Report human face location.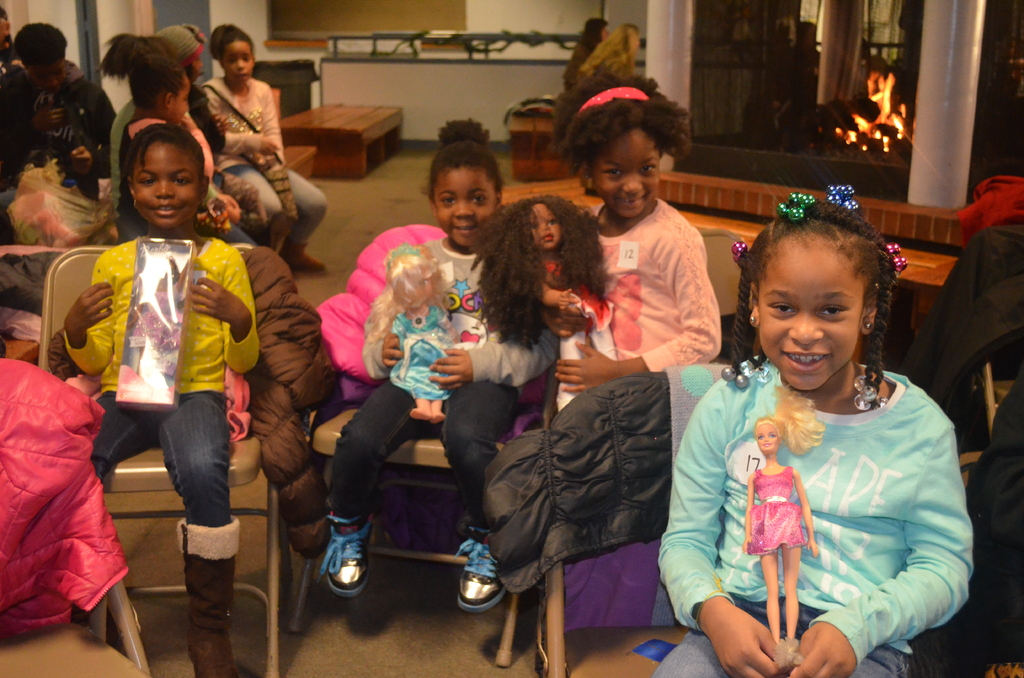
Report: region(35, 65, 64, 90).
